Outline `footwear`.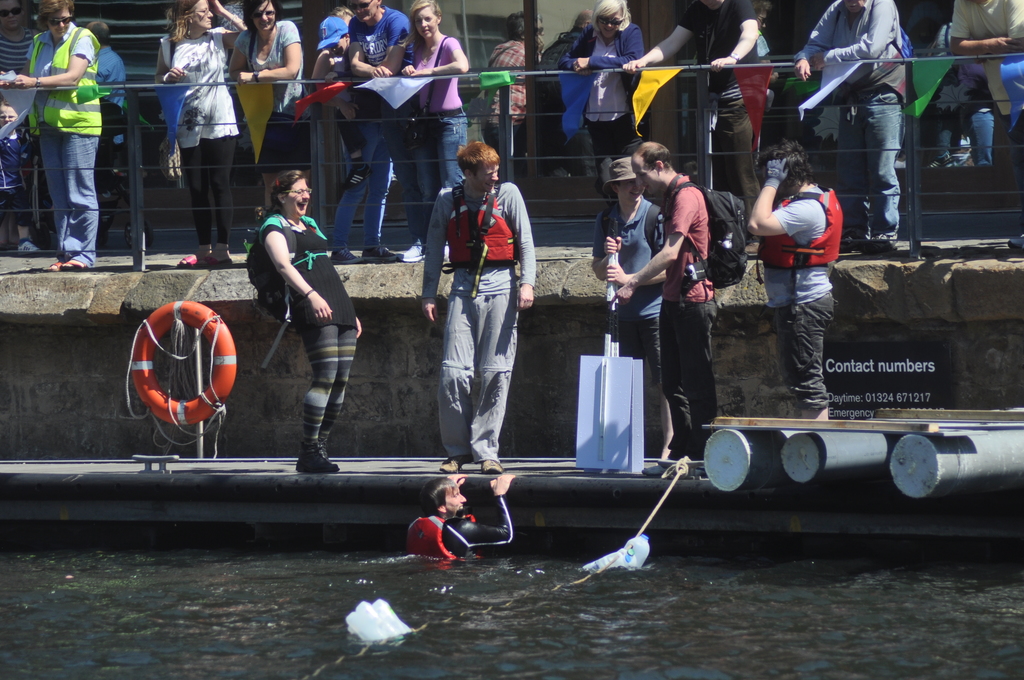
Outline: [481, 457, 505, 474].
